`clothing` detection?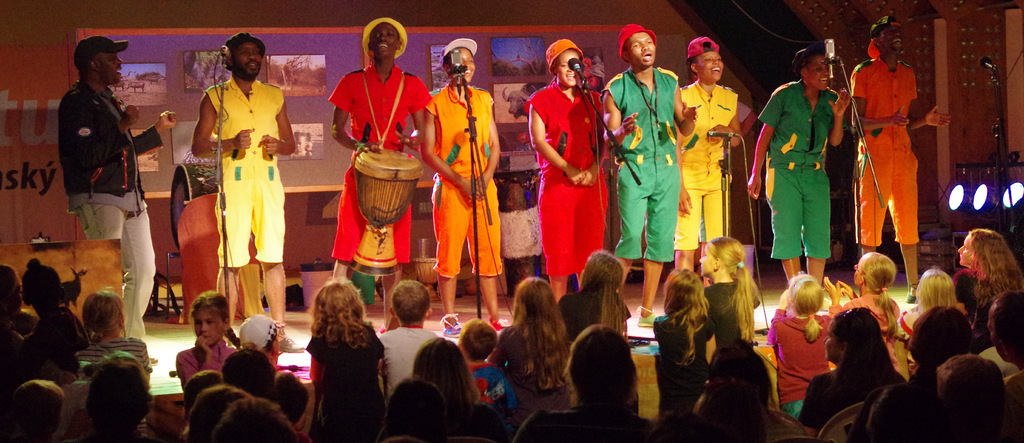
427, 81, 503, 278
